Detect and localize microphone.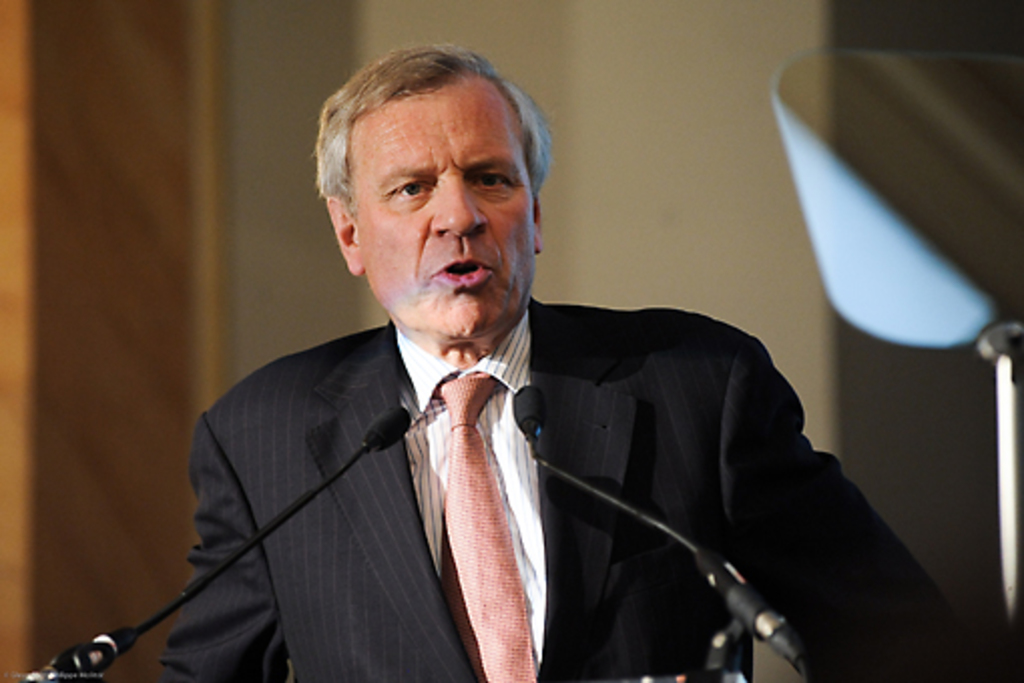
Localized at 363,406,412,454.
